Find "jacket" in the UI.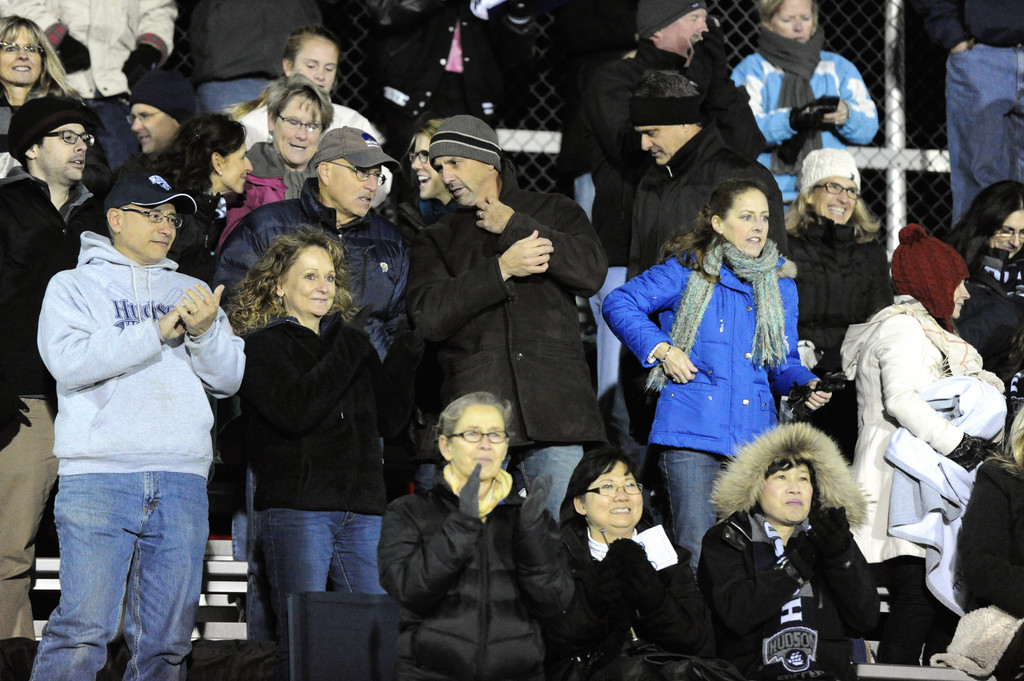
UI element at 34, 234, 252, 474.
